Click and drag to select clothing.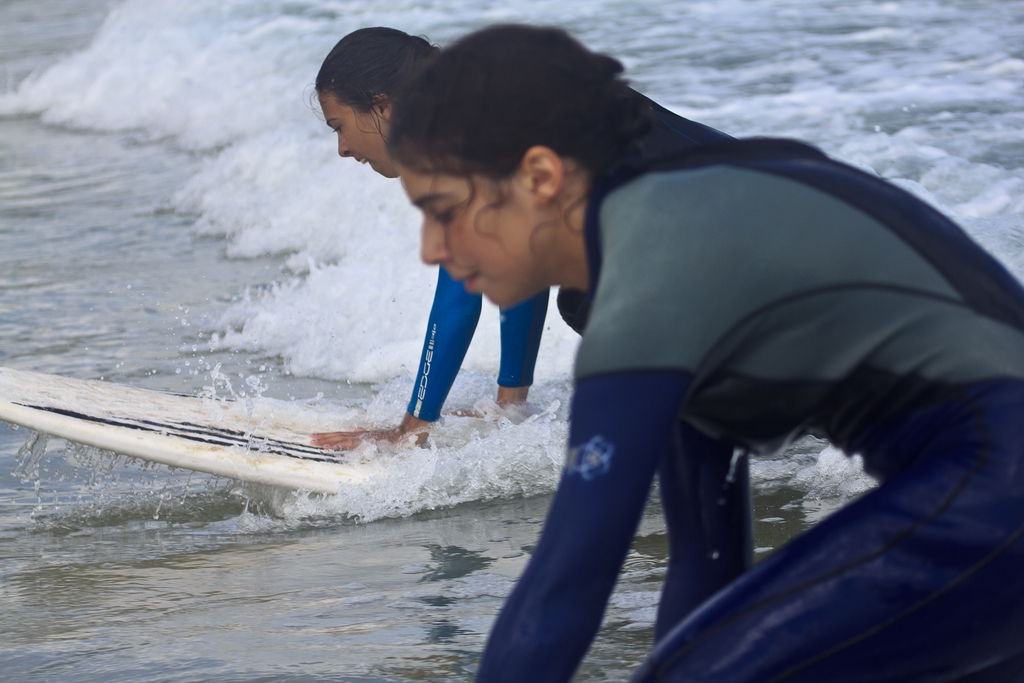
Selection: box=[403, 258, 552, 424].
